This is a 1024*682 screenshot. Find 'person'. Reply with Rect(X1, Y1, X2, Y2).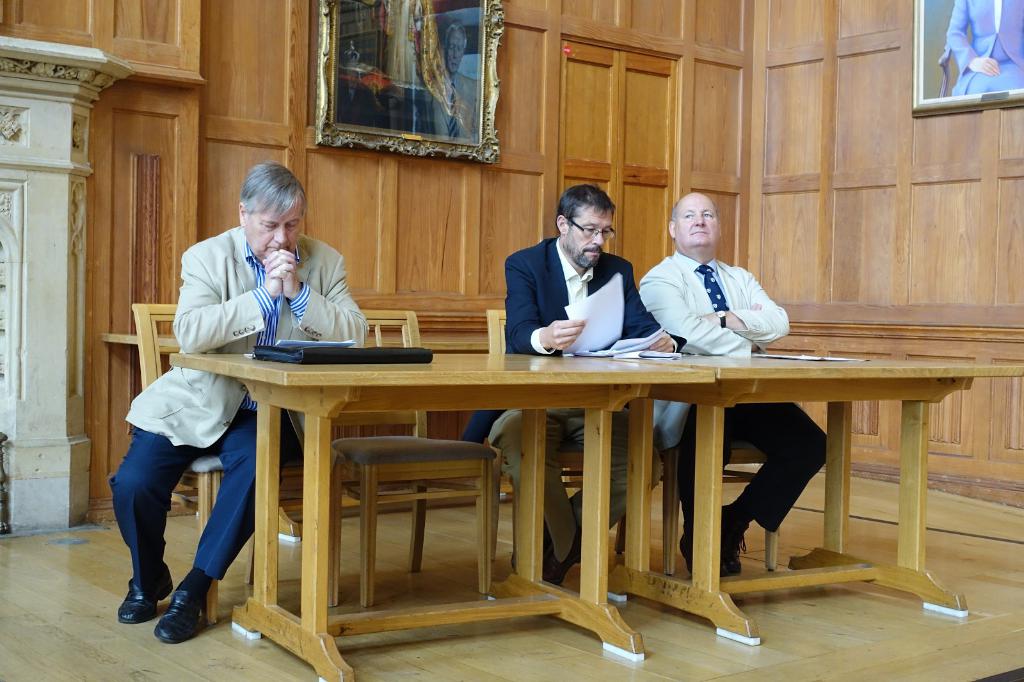
Rect(464, 182, 686, 583).
